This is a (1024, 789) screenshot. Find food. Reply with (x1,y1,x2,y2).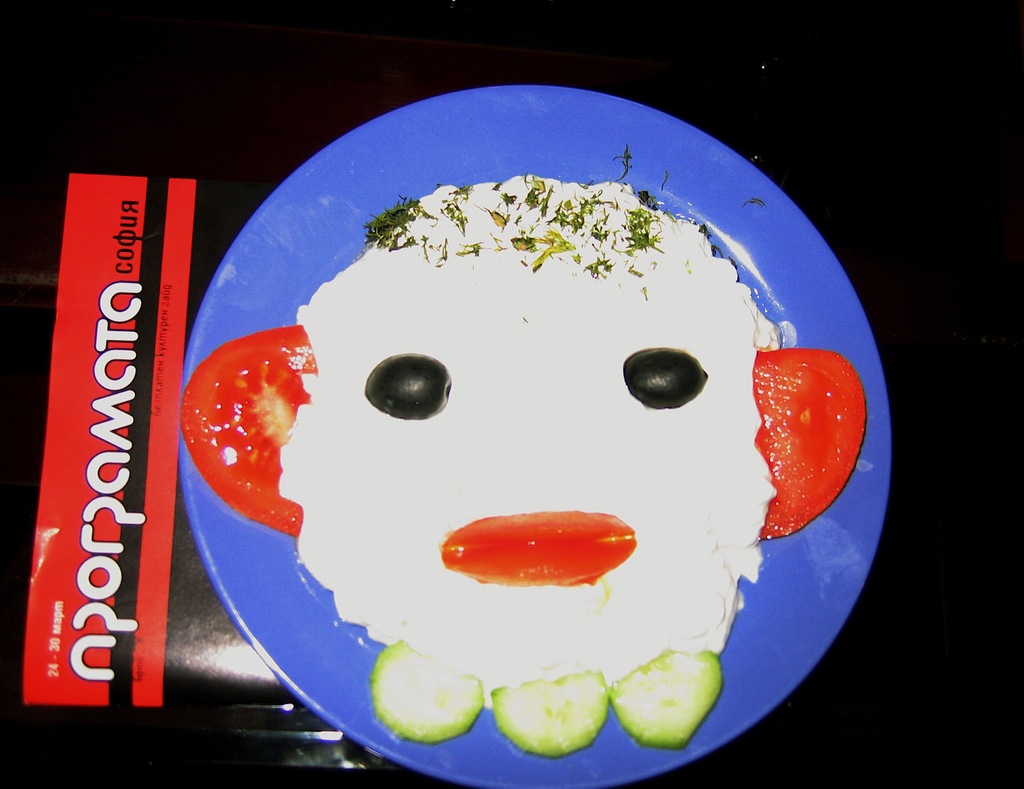
(607,650,719,747).
